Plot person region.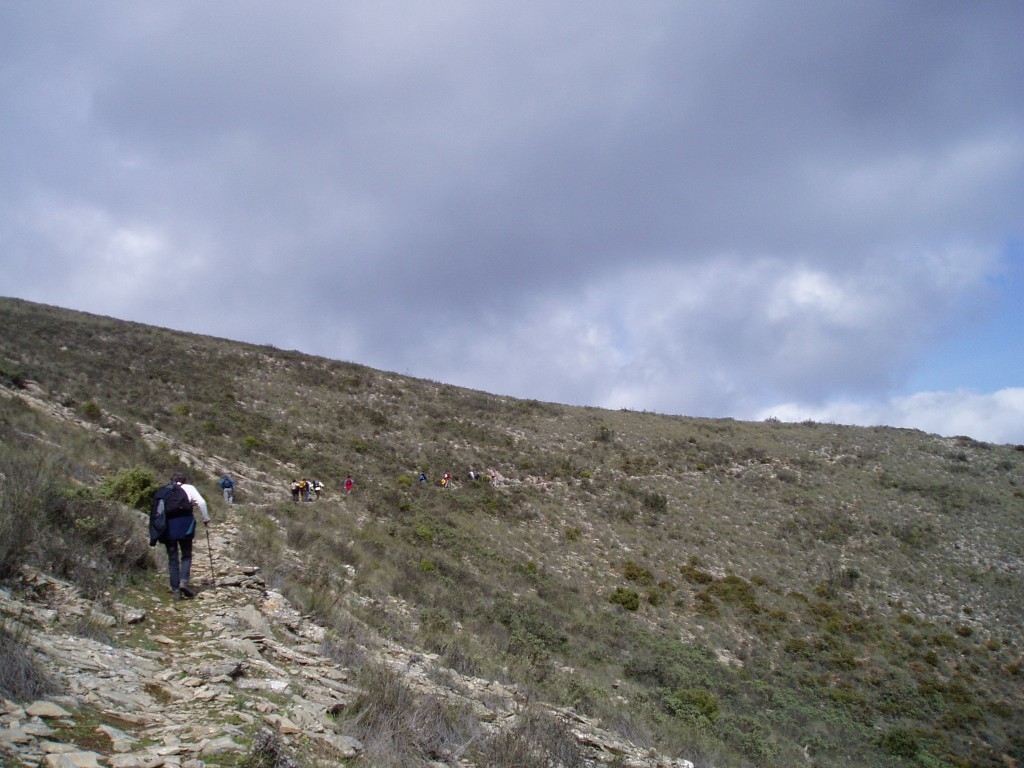
Plotted at (left=342, top=474, right=356, bottom=497).
